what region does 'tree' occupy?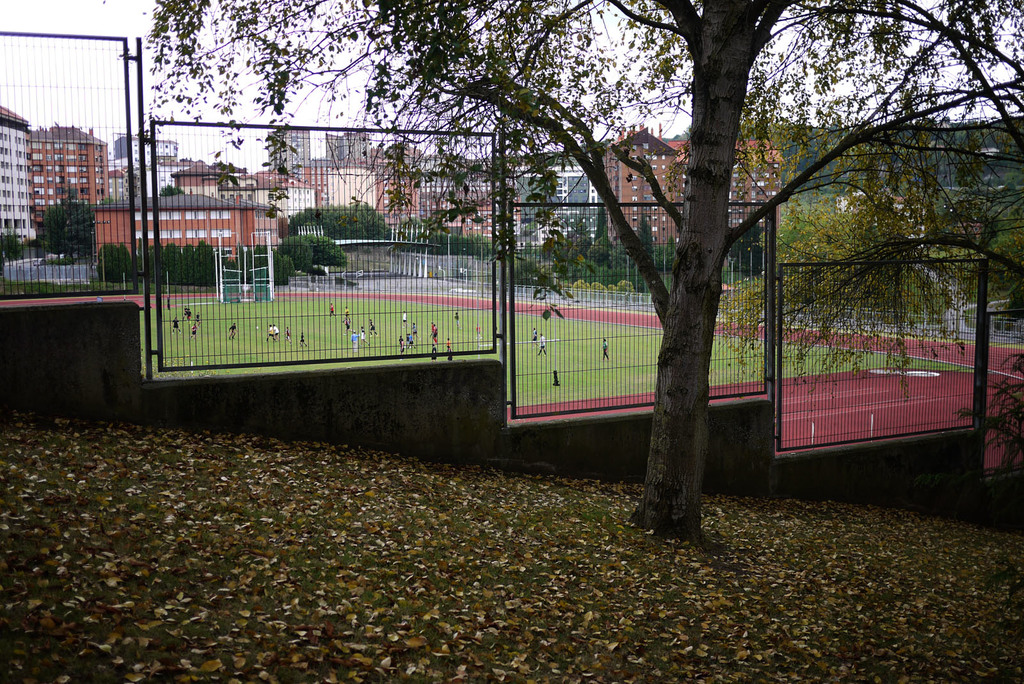
x1=0 y1=221 x2=30 y2=256.
